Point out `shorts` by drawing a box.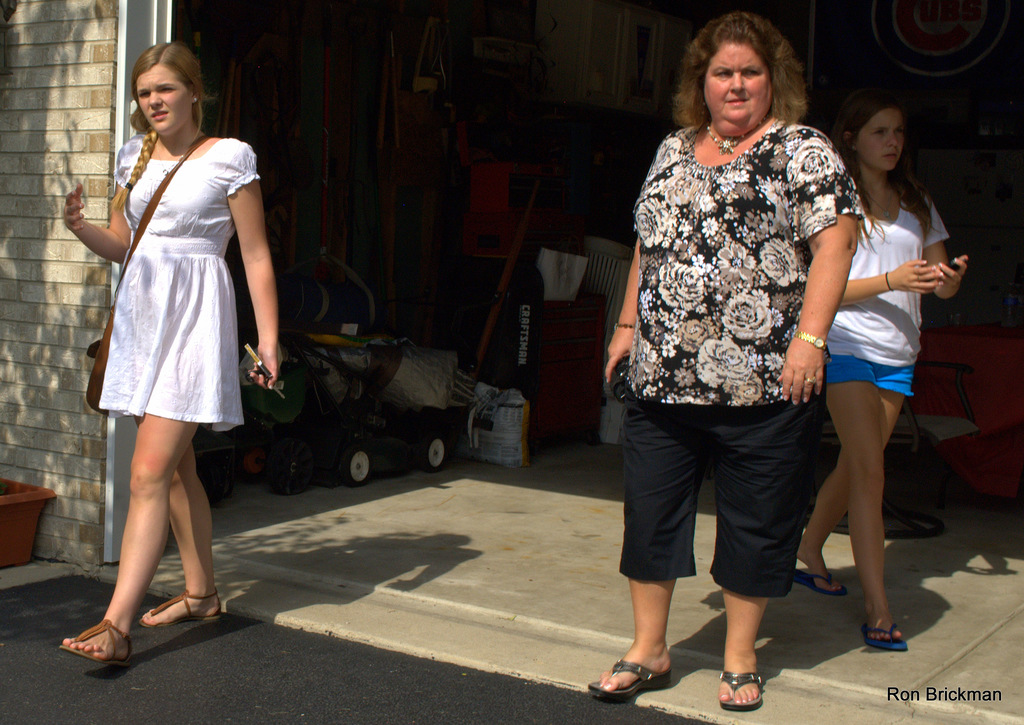
bbox=[828, 354, 913, 396].
